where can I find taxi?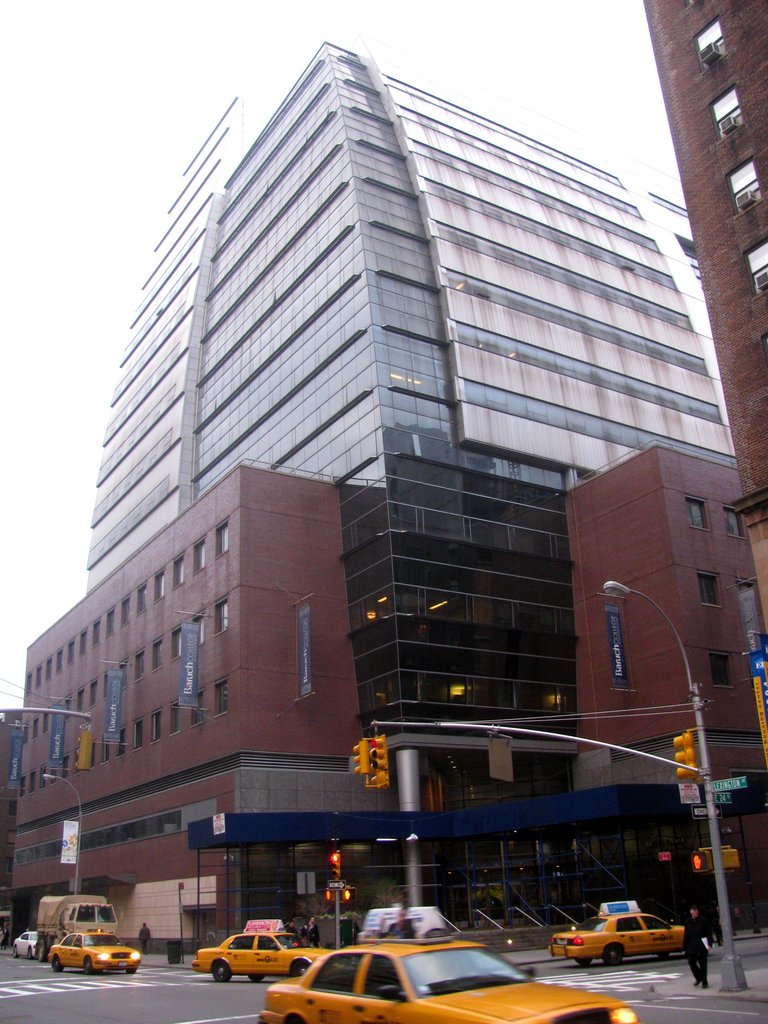
You can find it at (x1=46, y1=929, x2=141, y2=975).
